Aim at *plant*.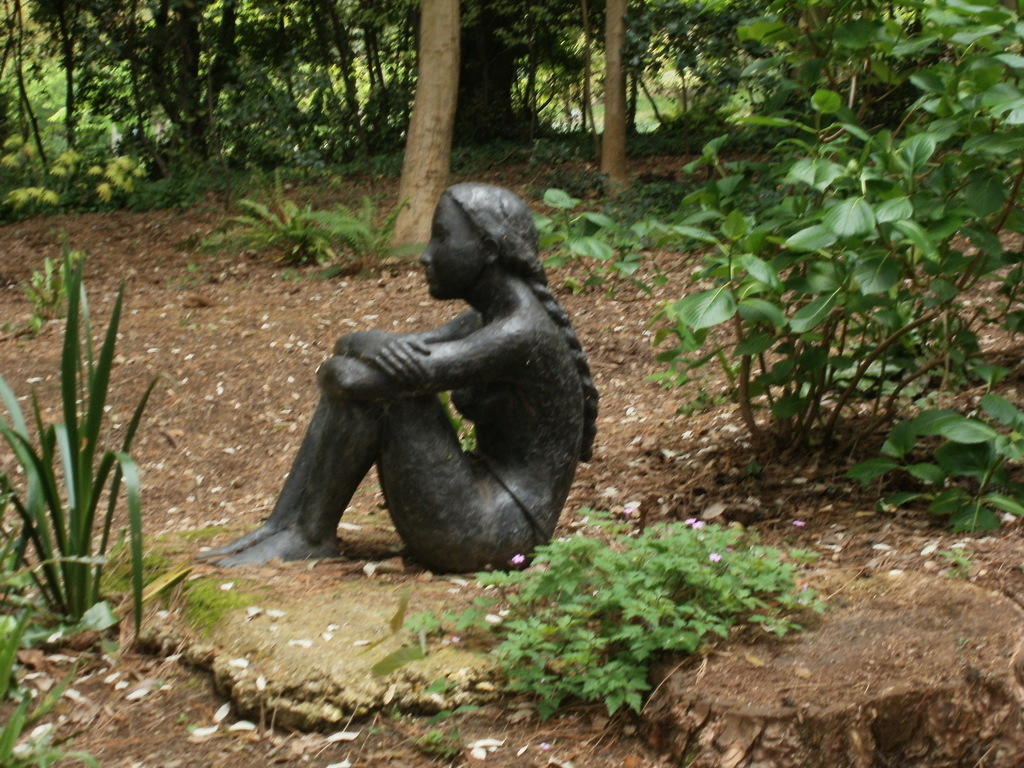
Aimed at box(200, 169, 428, 287).
